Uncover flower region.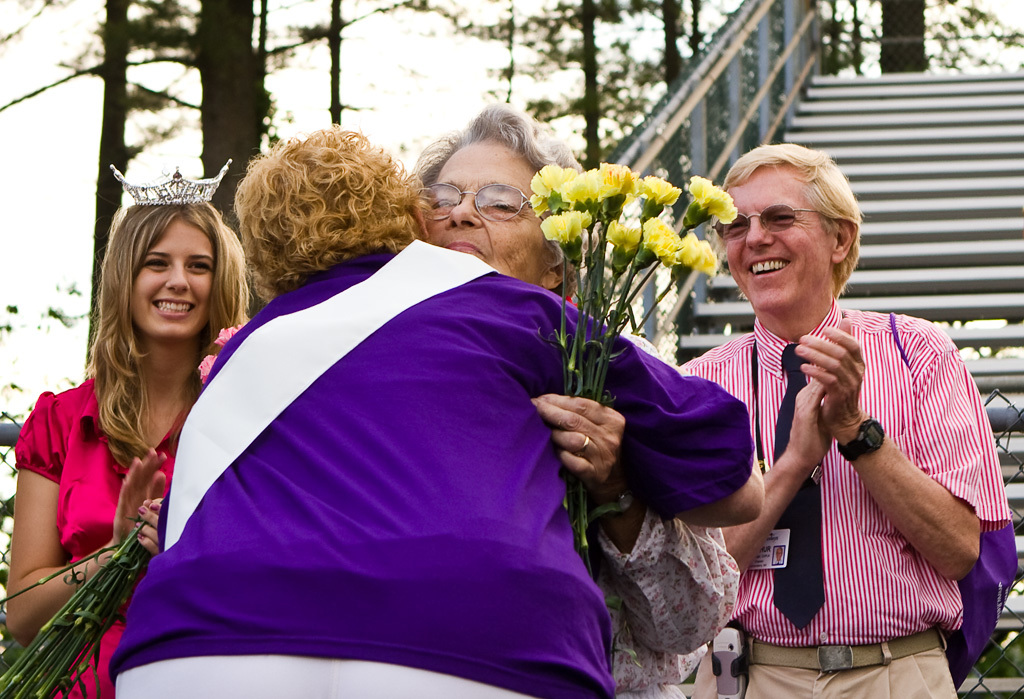
Uncovered: (196, 352, 217, 384).
